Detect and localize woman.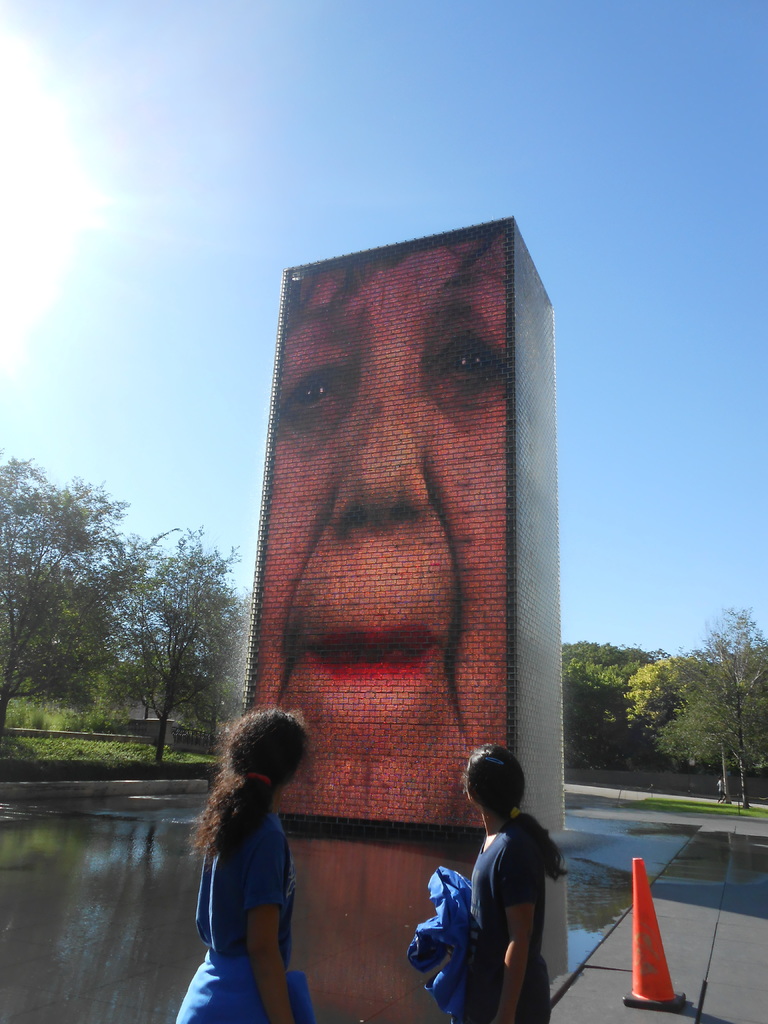
Localized at box=[182, 688, 333, 1012].
